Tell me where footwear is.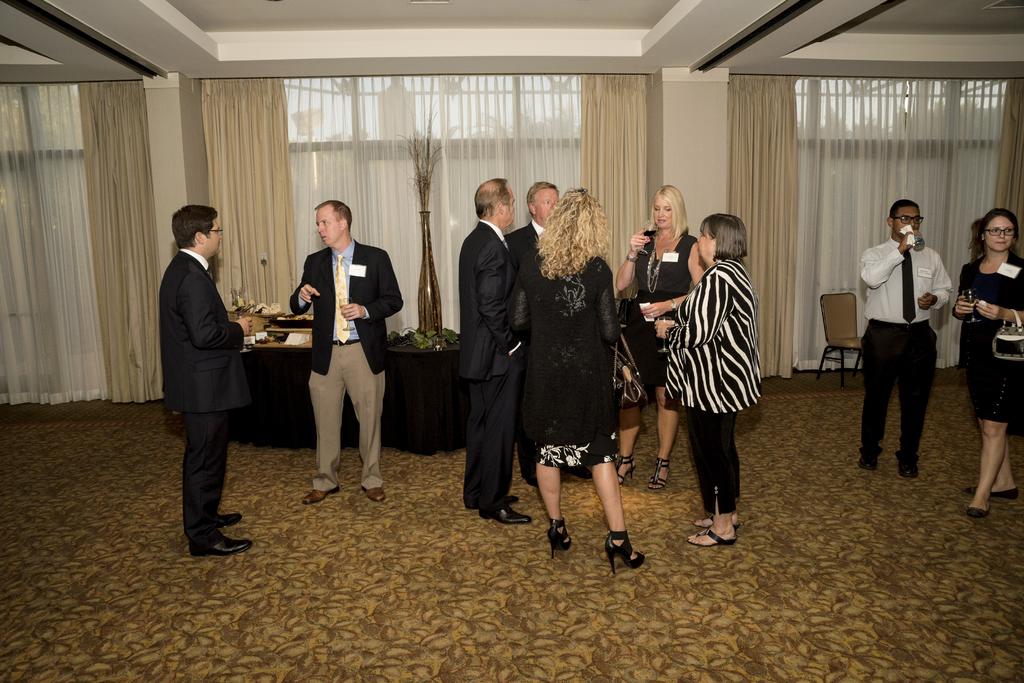
footwear is at left=648, top=459, right=673, bottom=491.
